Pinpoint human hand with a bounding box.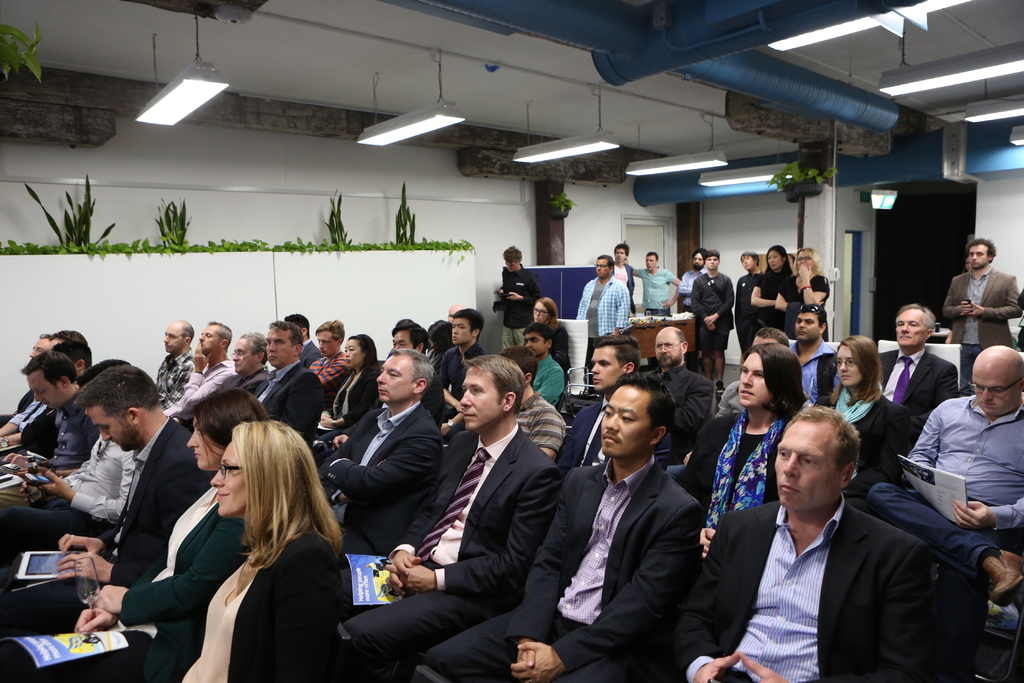
BBox(952, 500, 995, 529).
